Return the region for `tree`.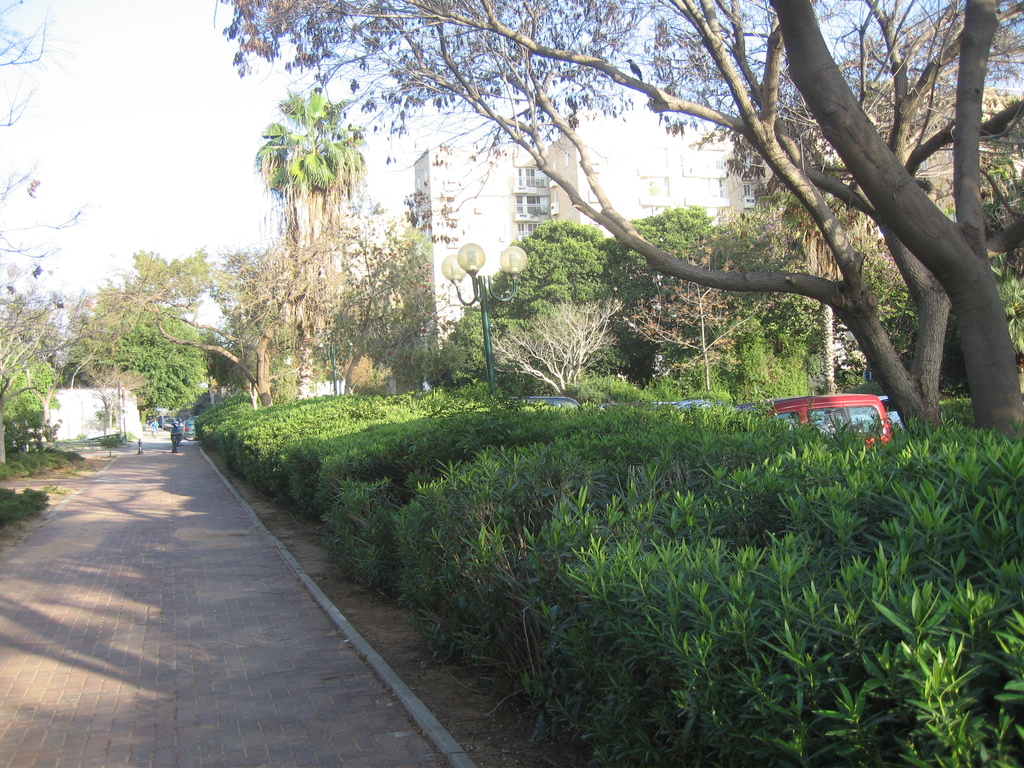
[x1=228, y1=68, x2=399, y2=404].
